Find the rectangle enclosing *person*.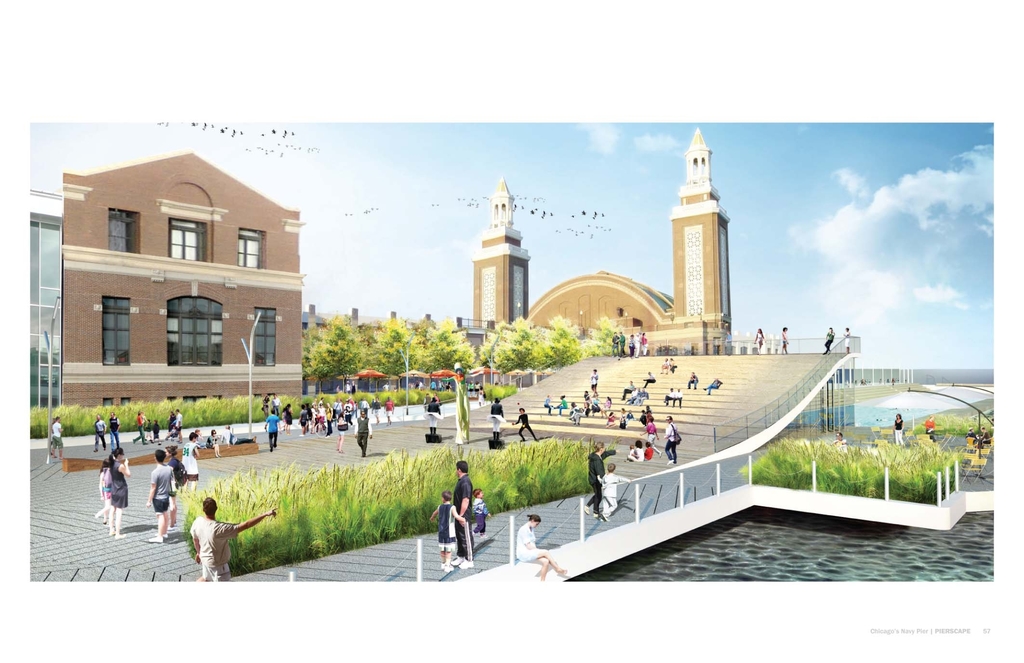
pyautogui.locateOnScreen(822, 435, 849, 453).
